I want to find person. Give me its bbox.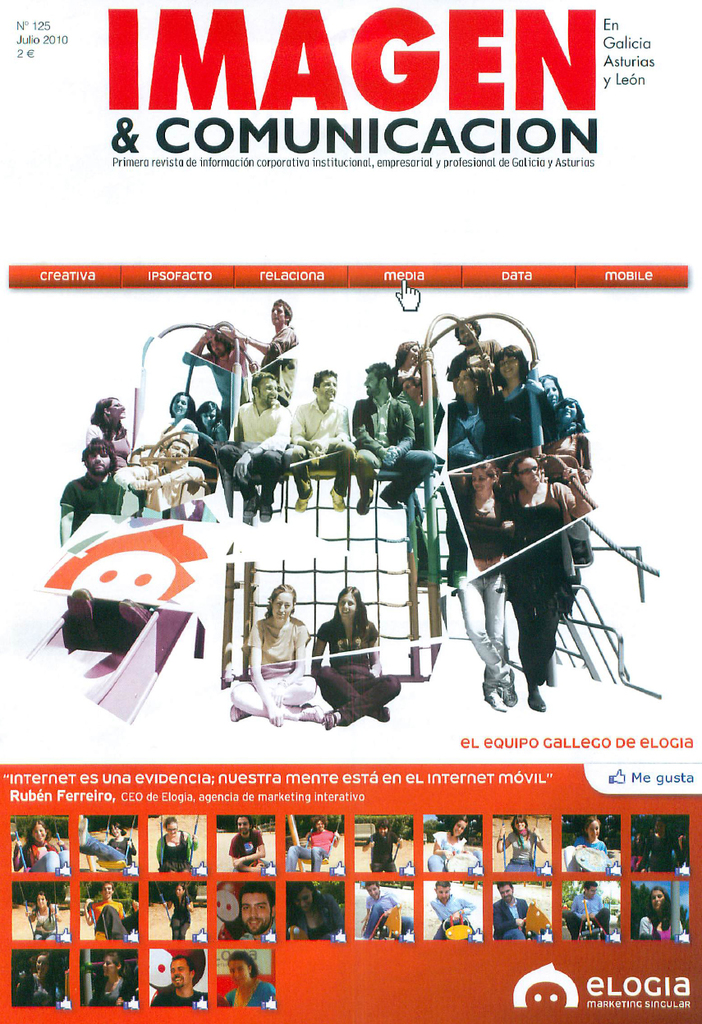
310/582/399/723.
